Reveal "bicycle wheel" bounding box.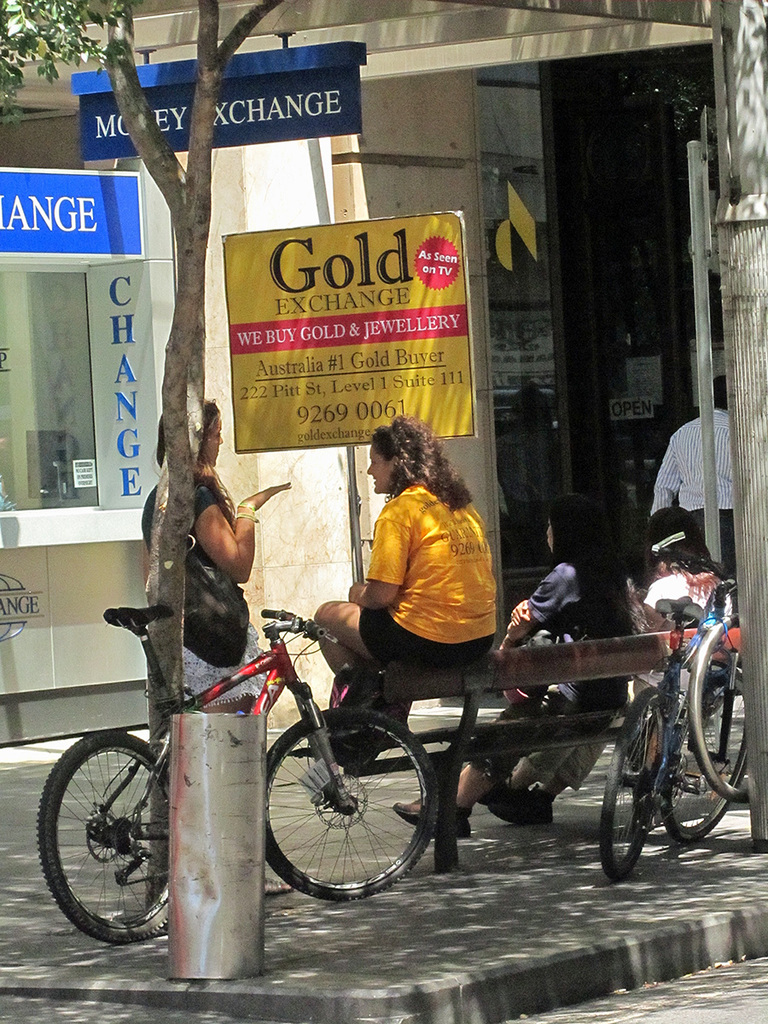
Revealed: x1=36 y1=732 x2=170 y2=940.
